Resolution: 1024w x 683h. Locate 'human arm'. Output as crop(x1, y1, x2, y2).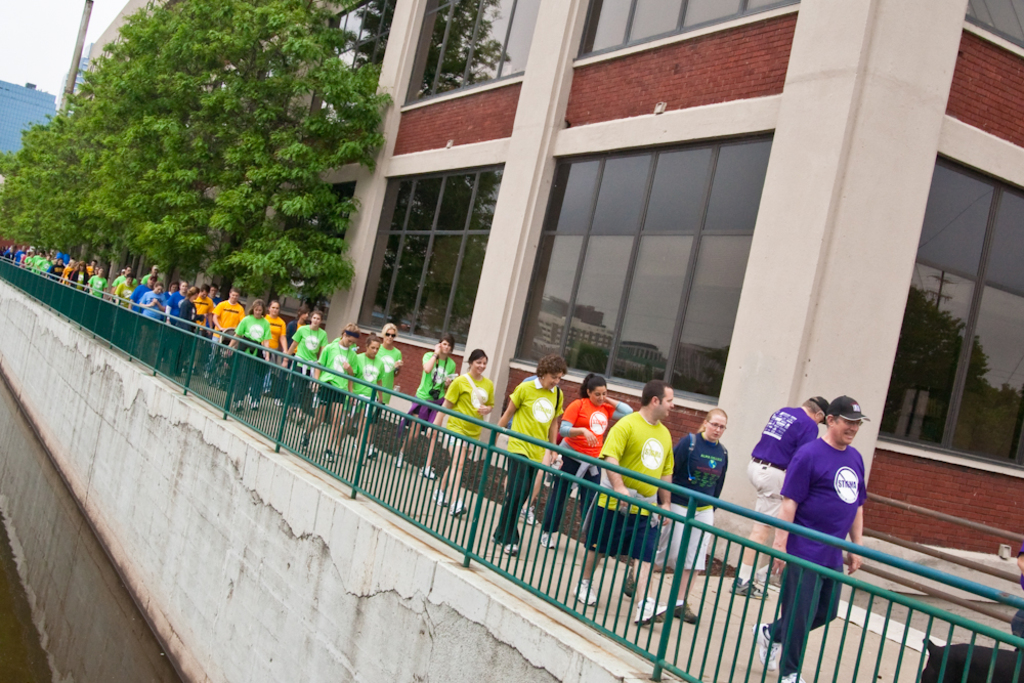
crop(392, 359, 404, 368).
